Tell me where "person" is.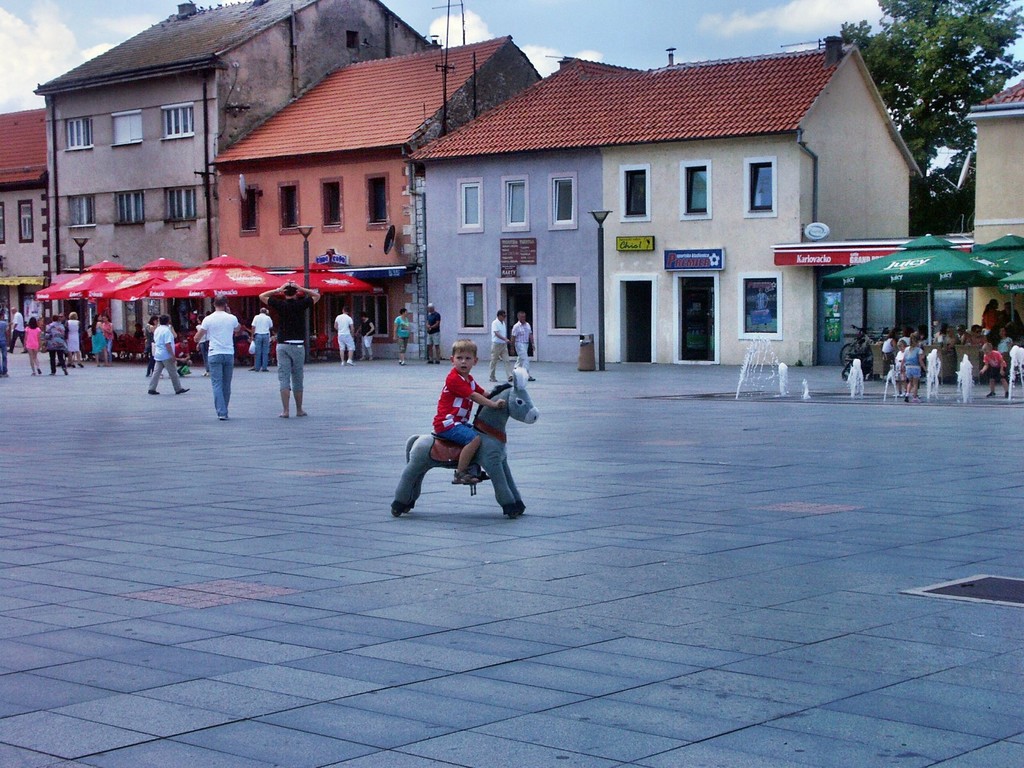
"person" is at 138, 310, 201, 393.
